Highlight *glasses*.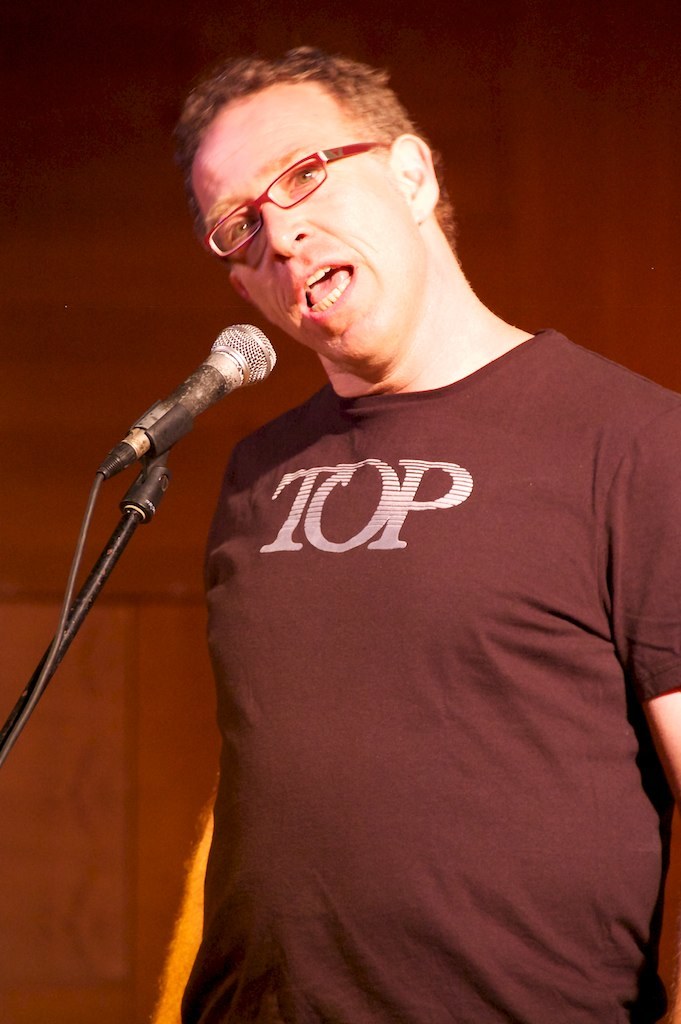
Highlighted region: (202,135,393,261).
